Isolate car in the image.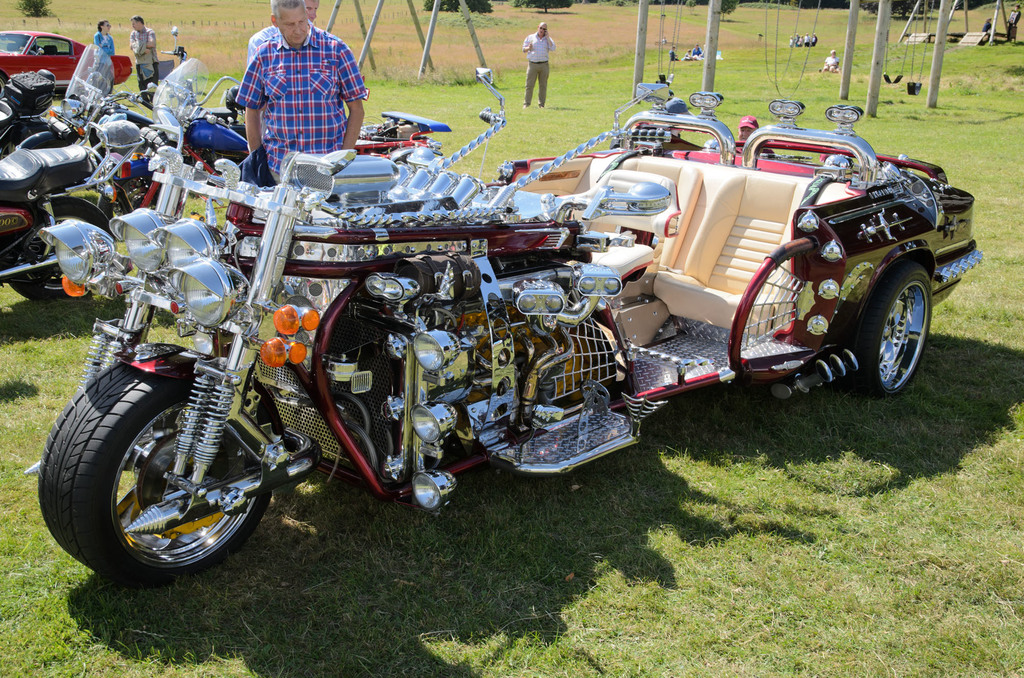
Isolated region: select_region(0, 29, 129, 93).
